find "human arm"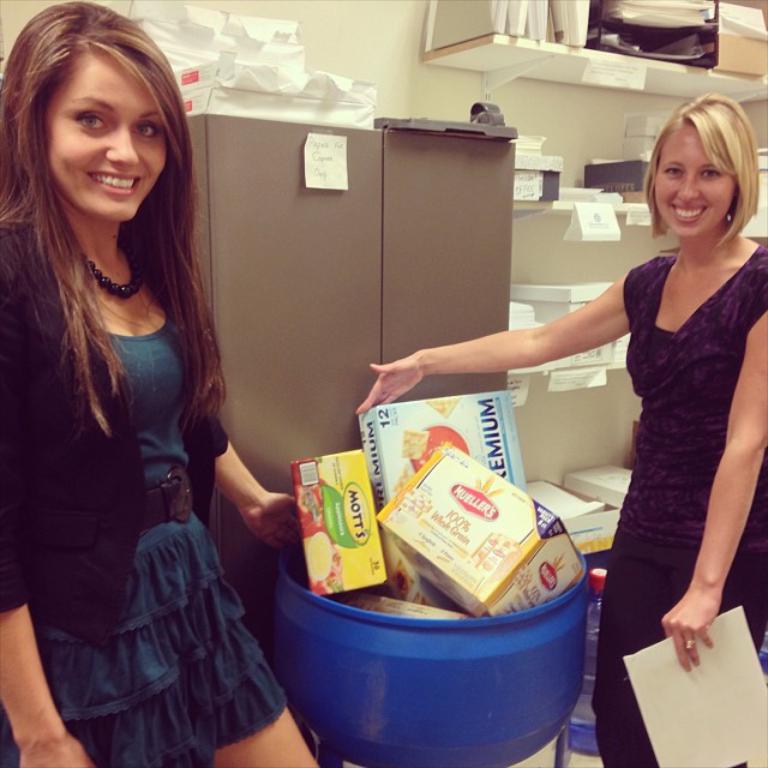
box=[652, 295, 767, 682]
